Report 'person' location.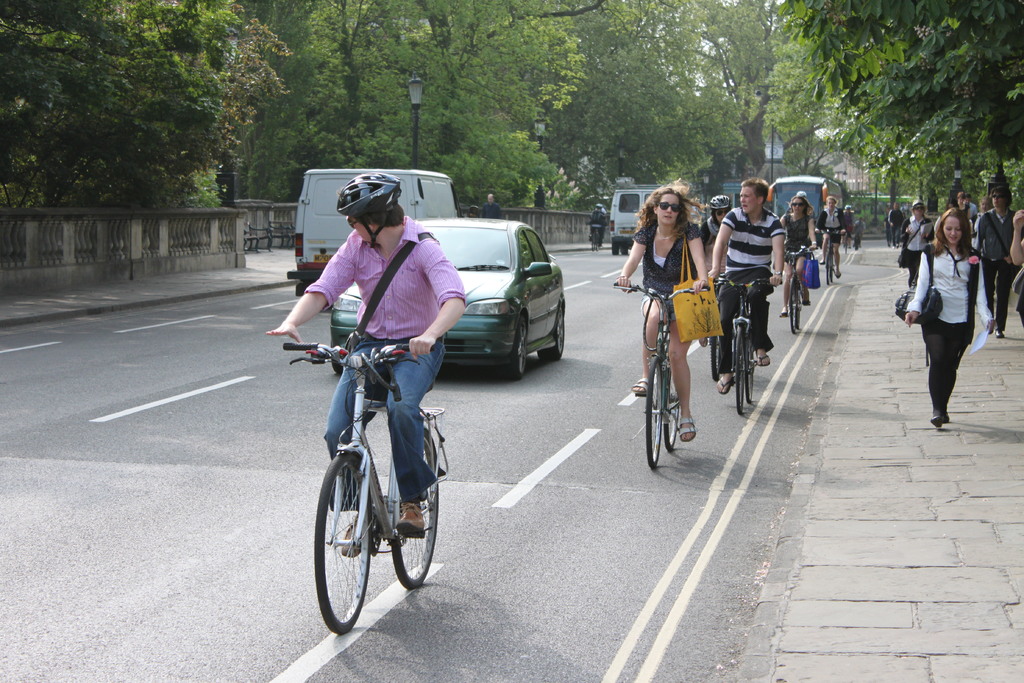
Report: select_region(945, 201, 961, 210).
